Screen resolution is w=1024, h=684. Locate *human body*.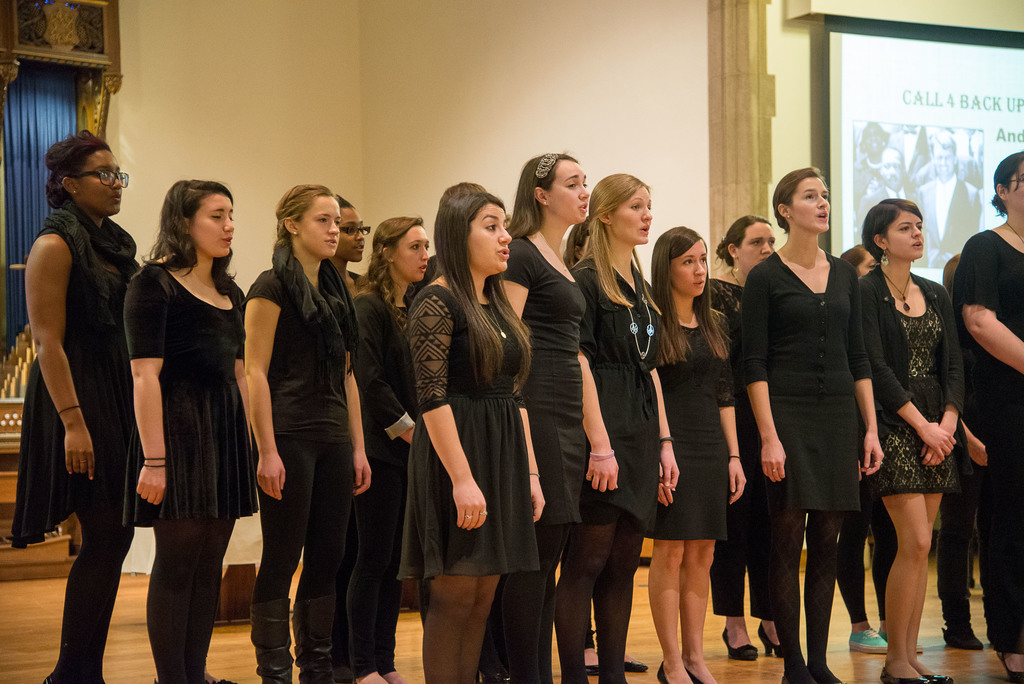
x1=956 y1=147 x2=1023 y2=683.
